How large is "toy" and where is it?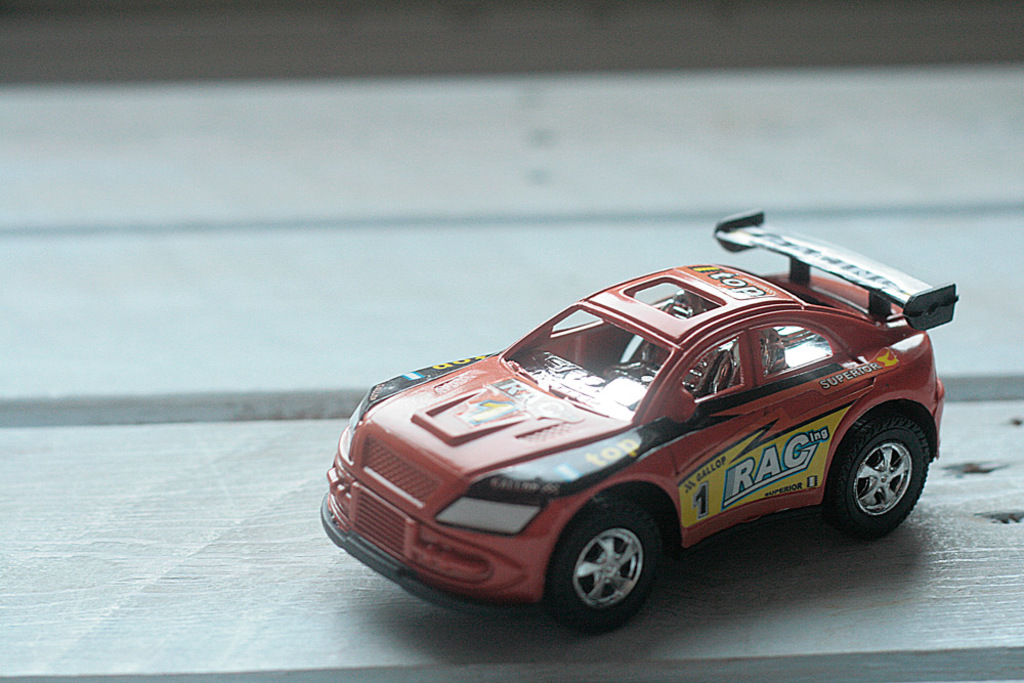
Bounding box: [left=319, top=209, right=961, bottom=654].
